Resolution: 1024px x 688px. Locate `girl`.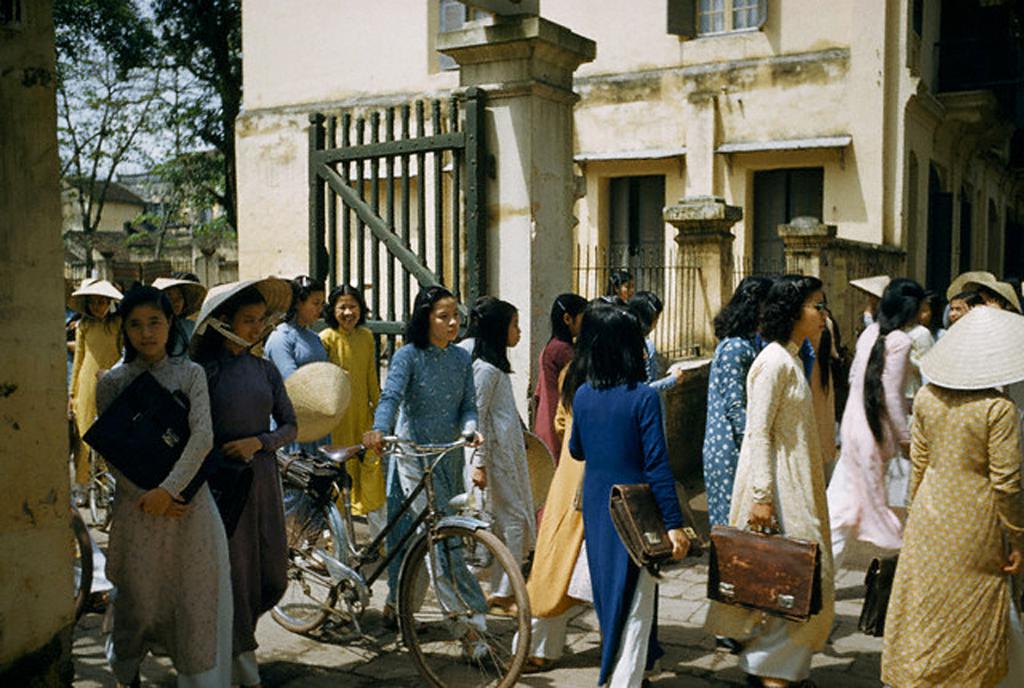
[362, 289, 498, 666].
